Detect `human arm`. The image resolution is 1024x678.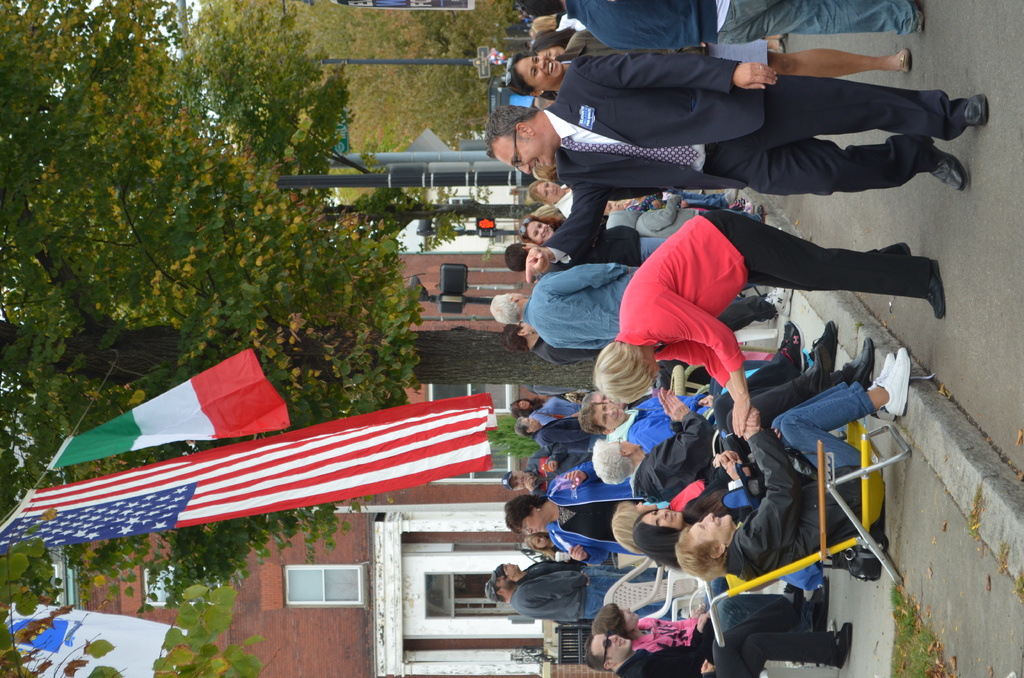
[544,428,593,446].
